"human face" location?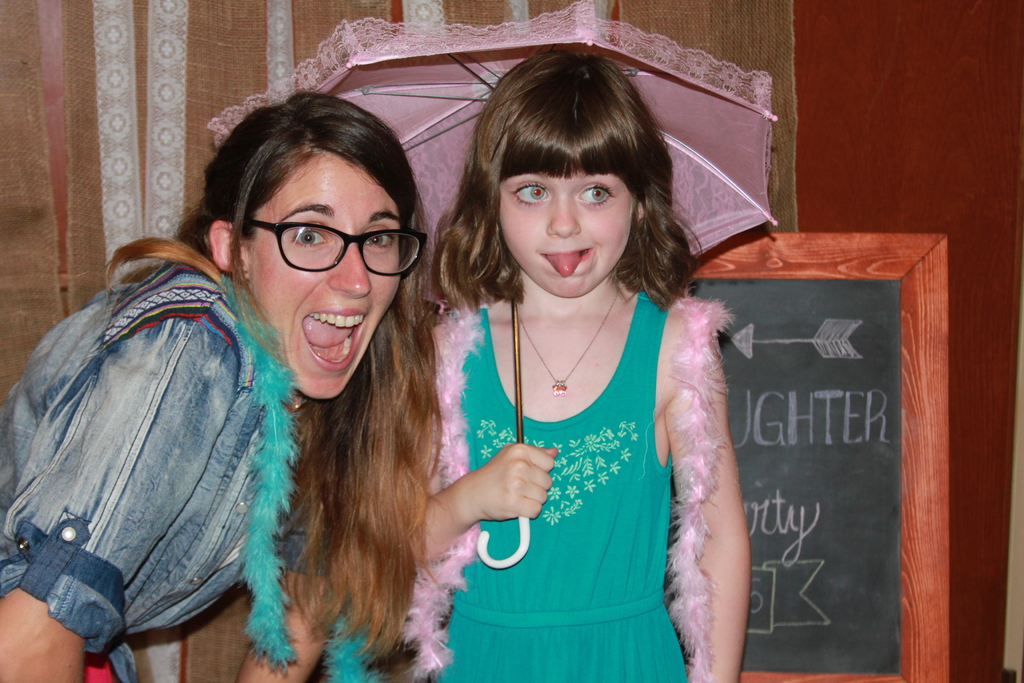
{"left": 246, "top": 152, "right": 406, "bottom": 400}
